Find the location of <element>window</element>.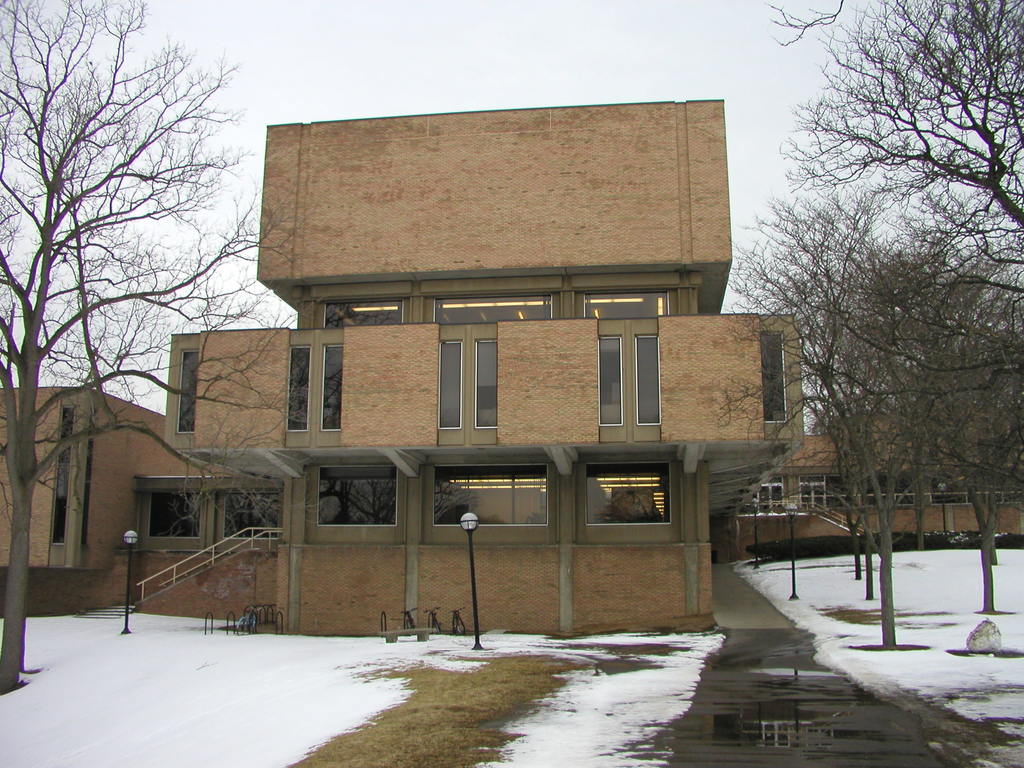
Location: <region>587, 463, 675, 524</region>.
